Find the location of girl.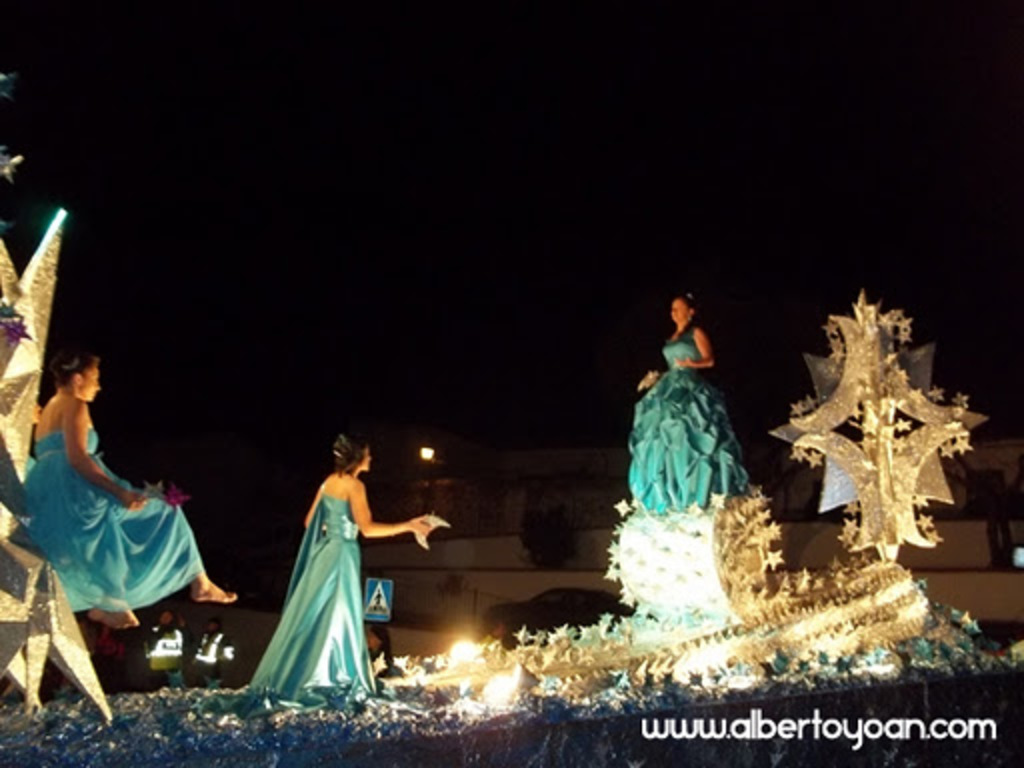
Location: region(632, 292, 750, 500).
